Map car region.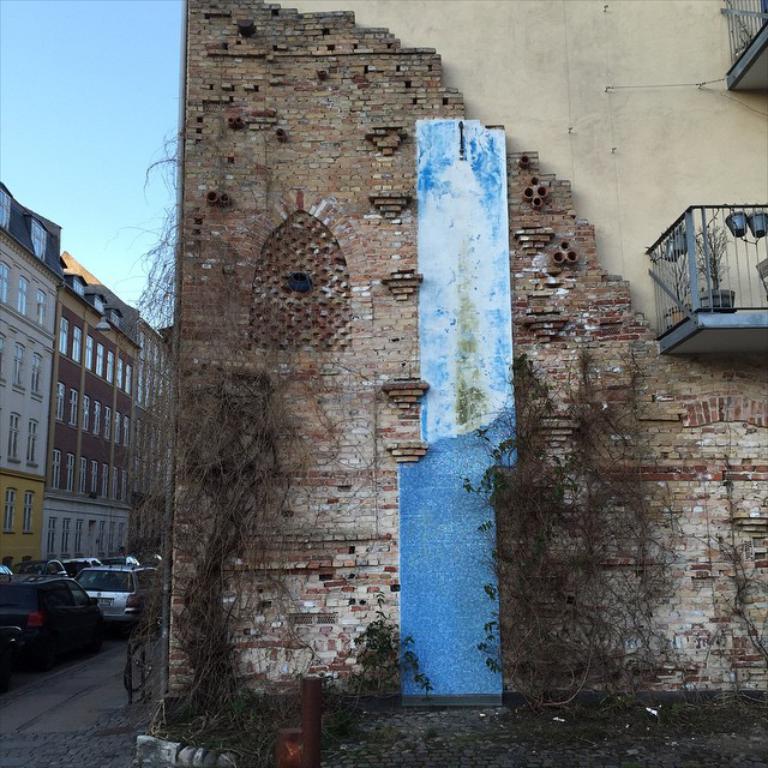
Mapped to (left=0, top=569, right=109, bottom=682).
